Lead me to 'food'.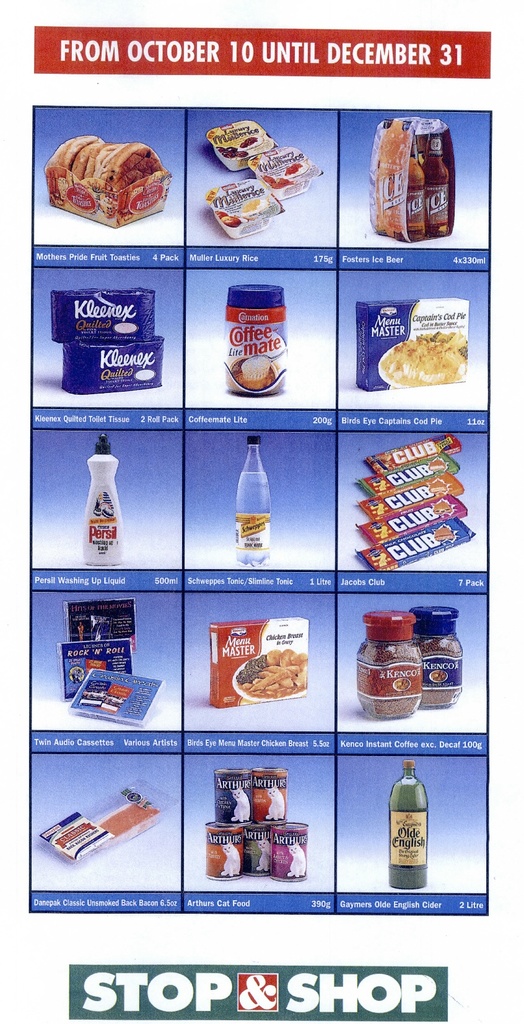
Lead to [left=49, top=287, right=155, bottom=340].
